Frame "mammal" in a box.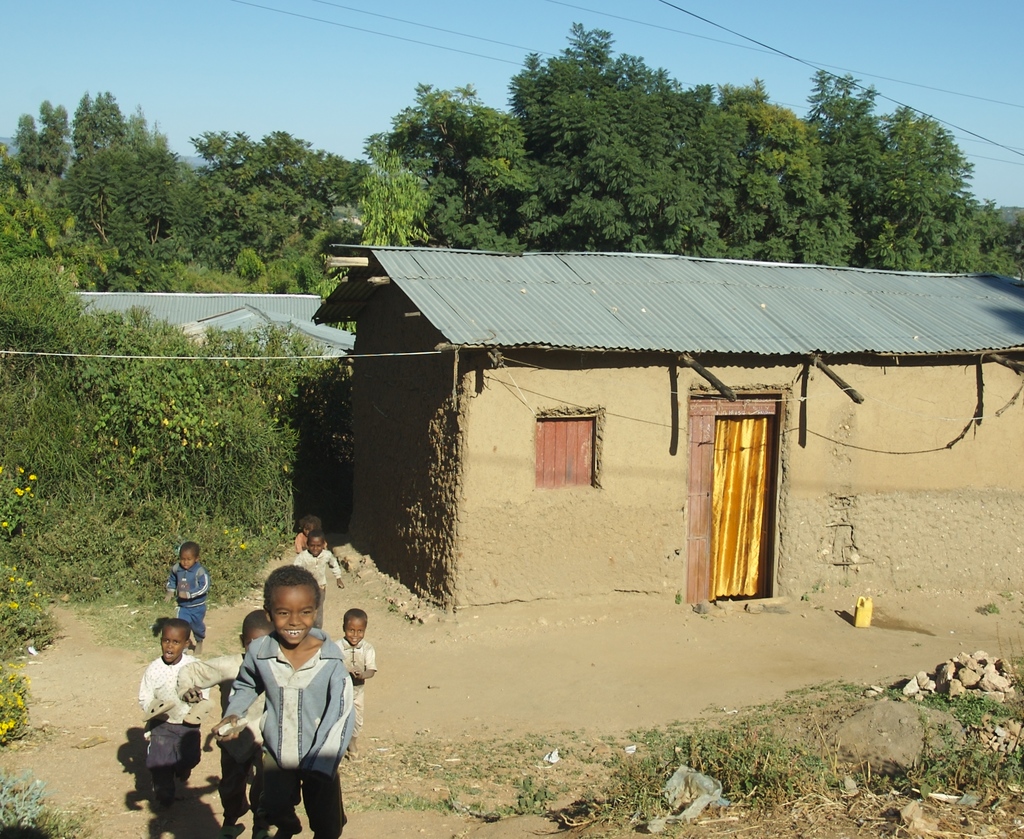
(140, 617, 213, 806).
